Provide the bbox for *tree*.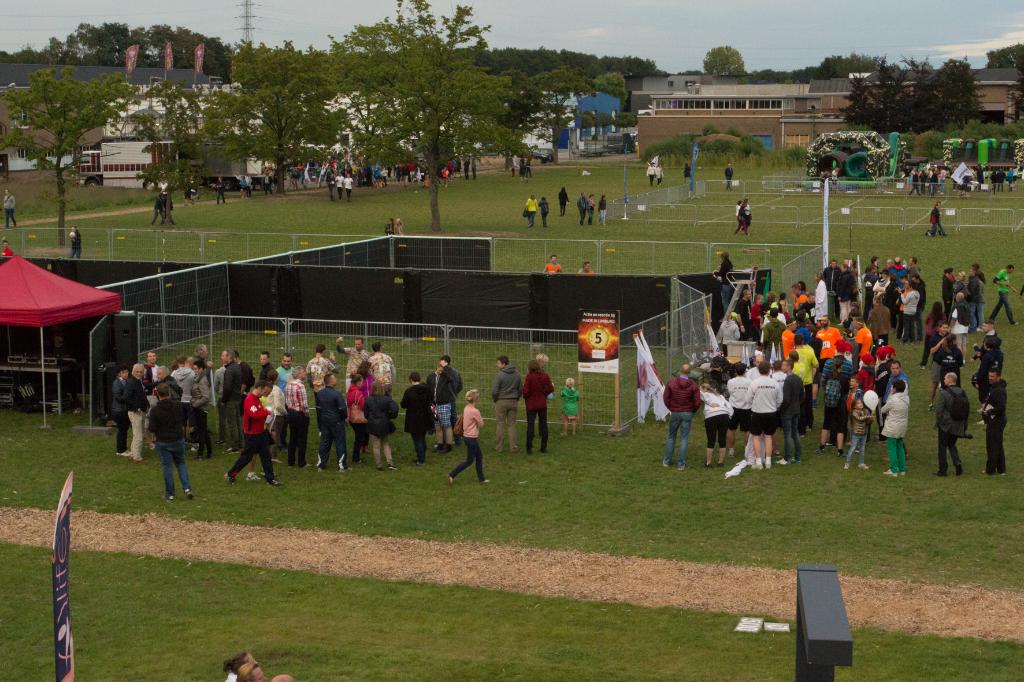
bbox(838, 68, 870, 130).
